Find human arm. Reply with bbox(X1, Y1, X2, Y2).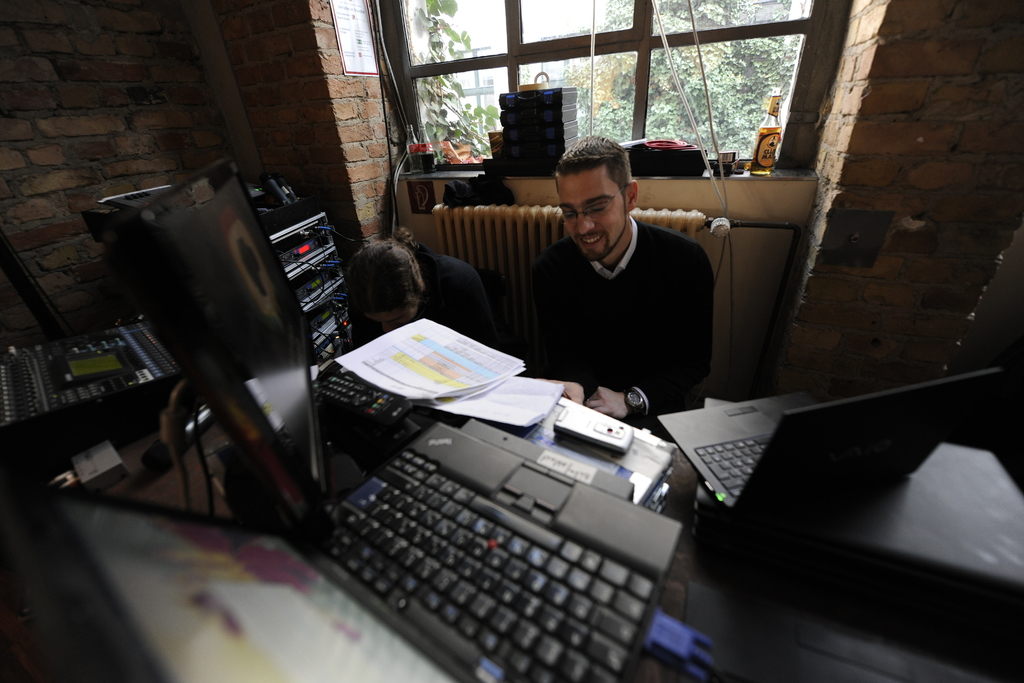
bbox(586, 250, 716, 420).
